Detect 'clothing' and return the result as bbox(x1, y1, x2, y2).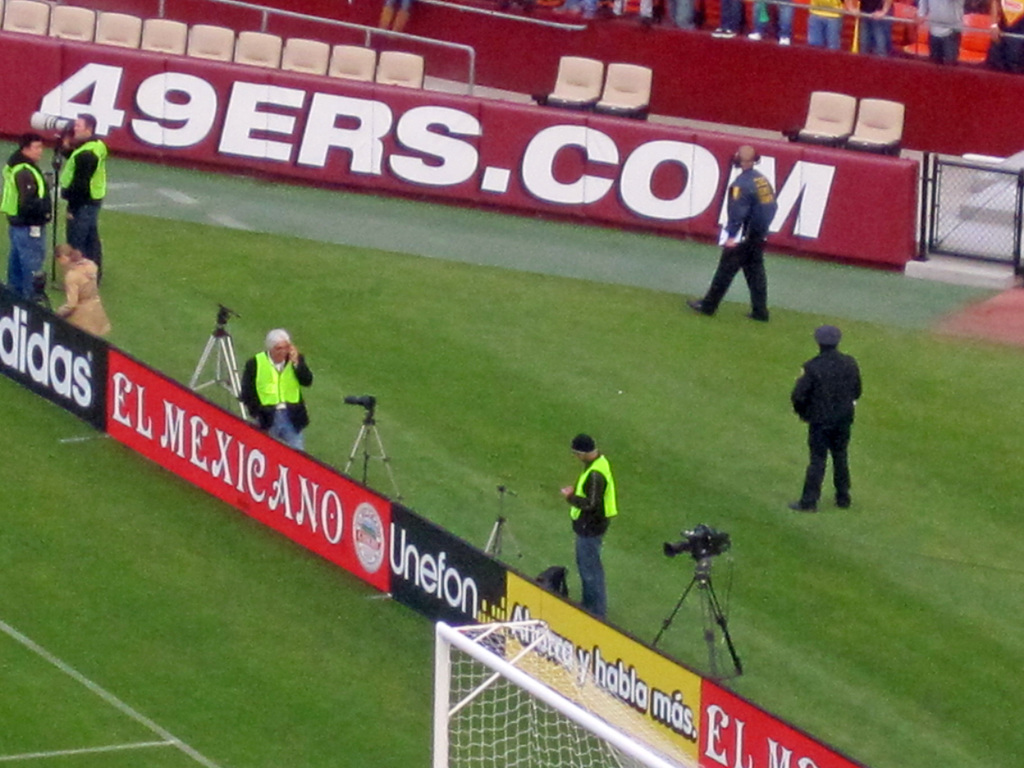
bbox(788, 0, 852, 51).
